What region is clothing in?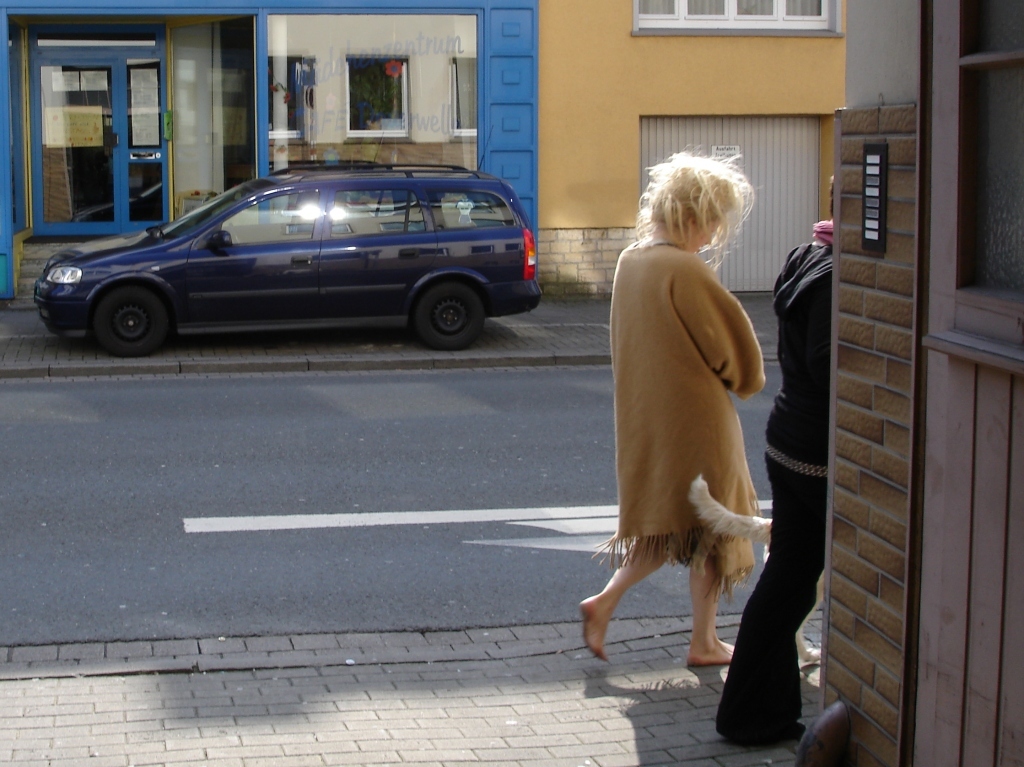
600,215,778,637.
